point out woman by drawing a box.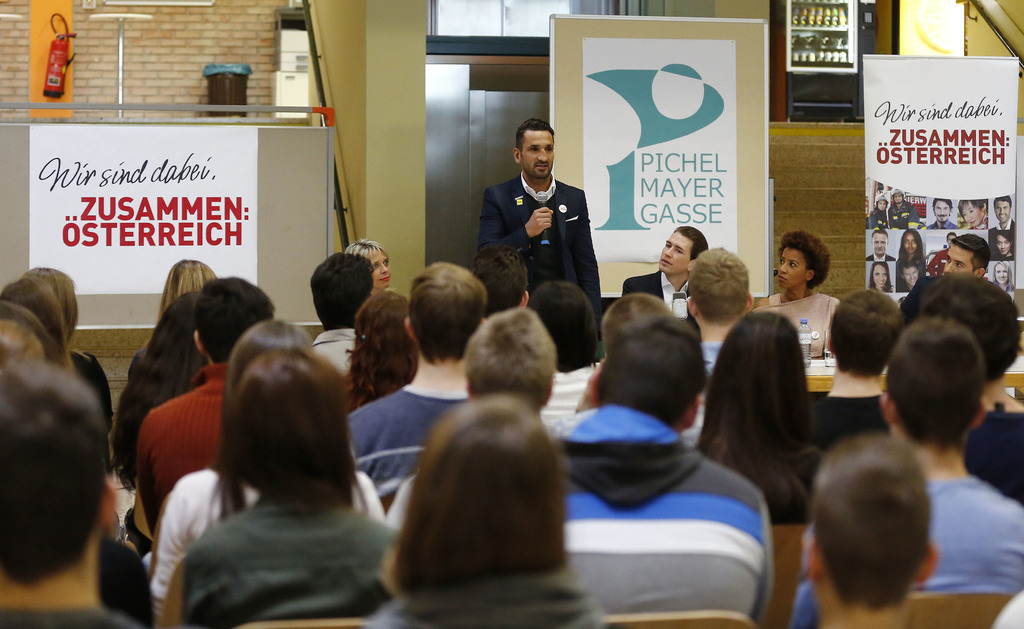
(left=120, top=255, right=228, bottom=395).
